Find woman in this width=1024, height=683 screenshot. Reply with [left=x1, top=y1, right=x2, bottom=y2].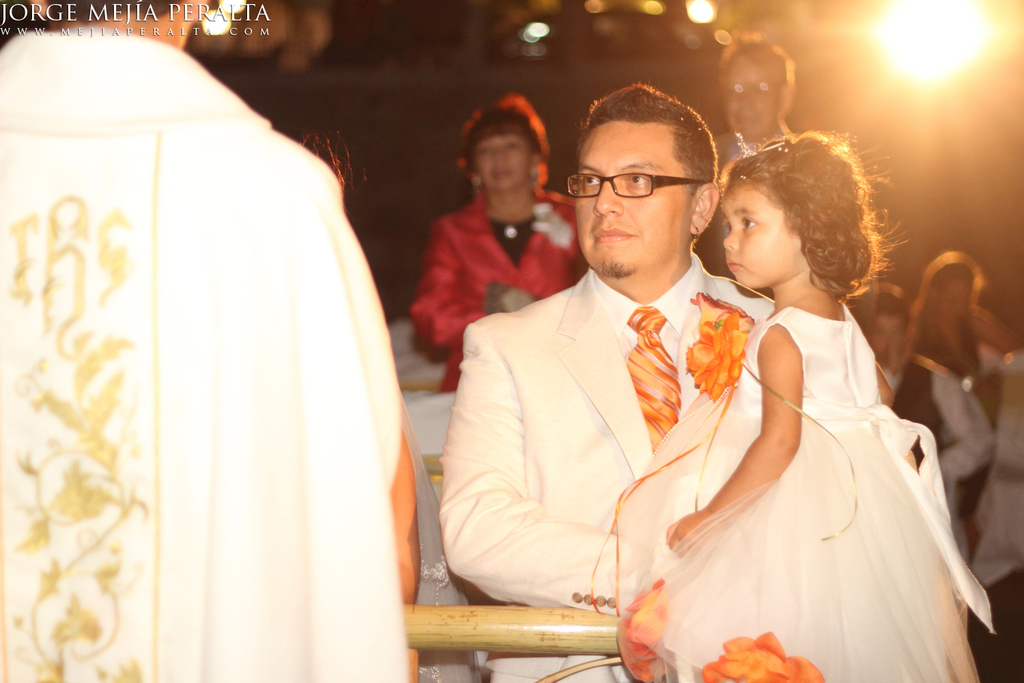
[left=408, top=99, right=569, bottom=380].
